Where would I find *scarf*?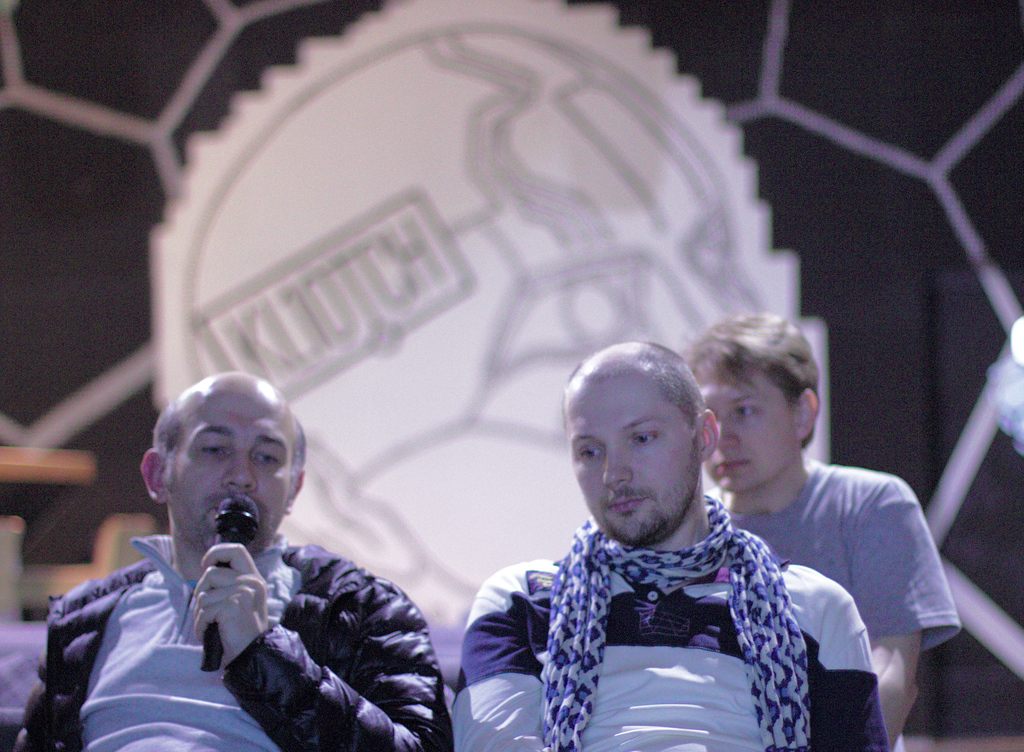
At x1=541 y1=491 x2=815 y2=751.
